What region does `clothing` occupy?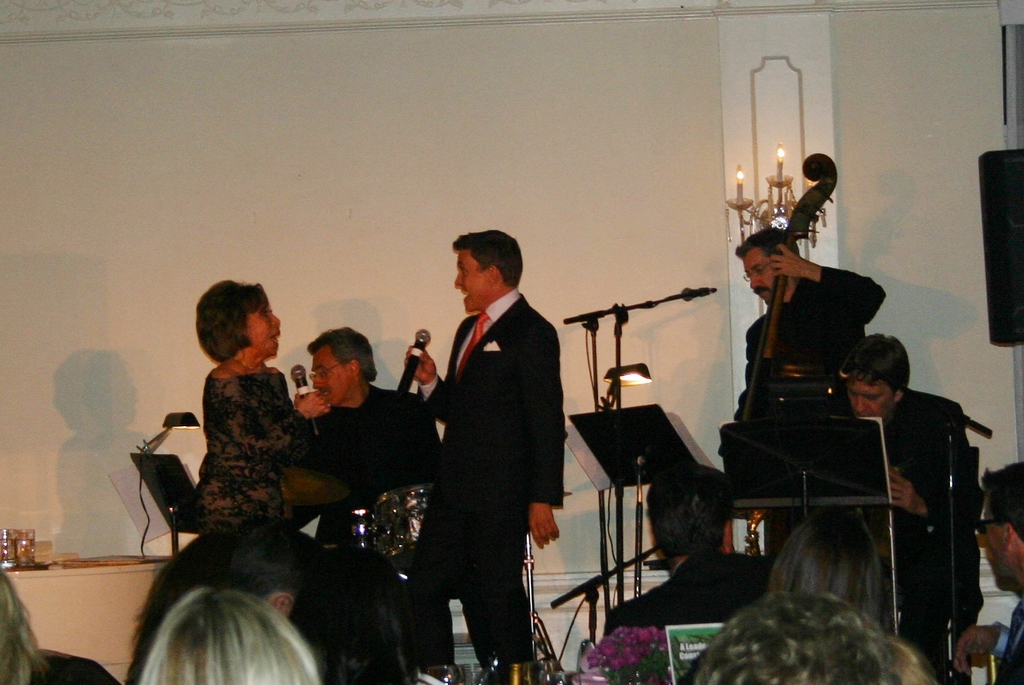
816,390,983,613.
